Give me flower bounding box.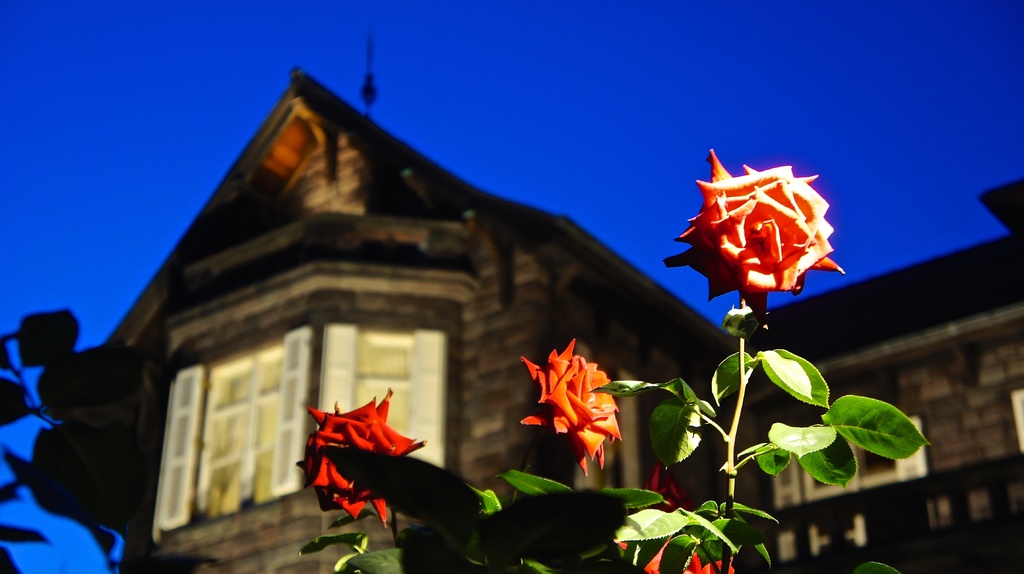
[left=289, top=382, right=424, bottom=522].
